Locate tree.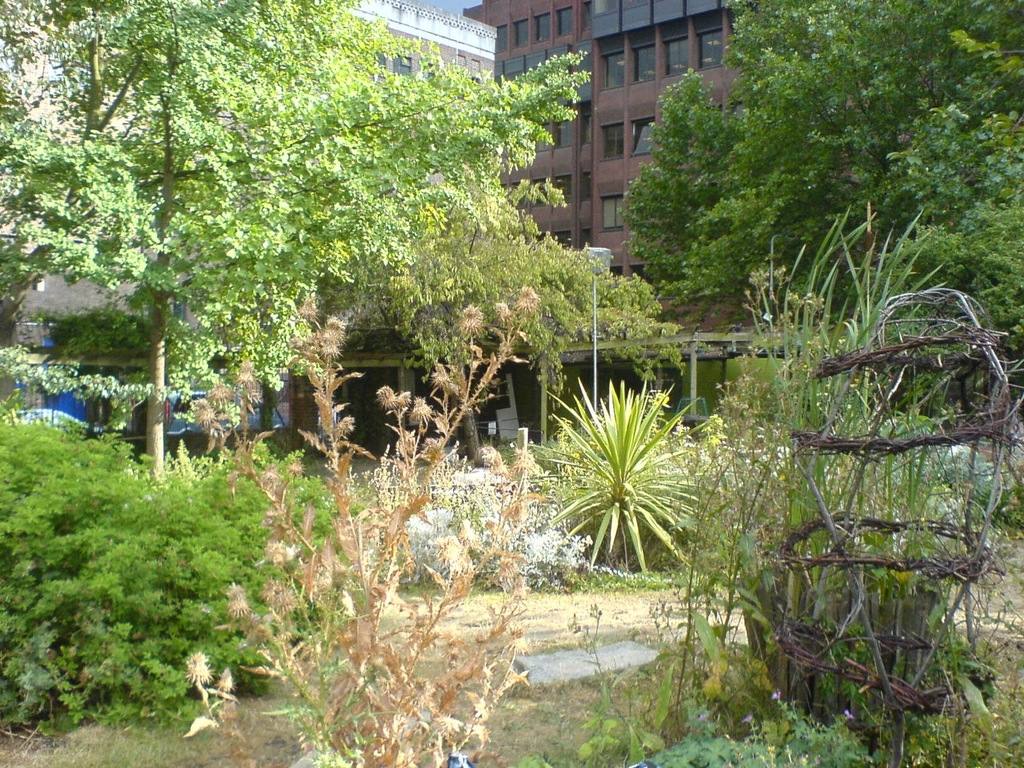
Bounding box: 0,0,653,481.
